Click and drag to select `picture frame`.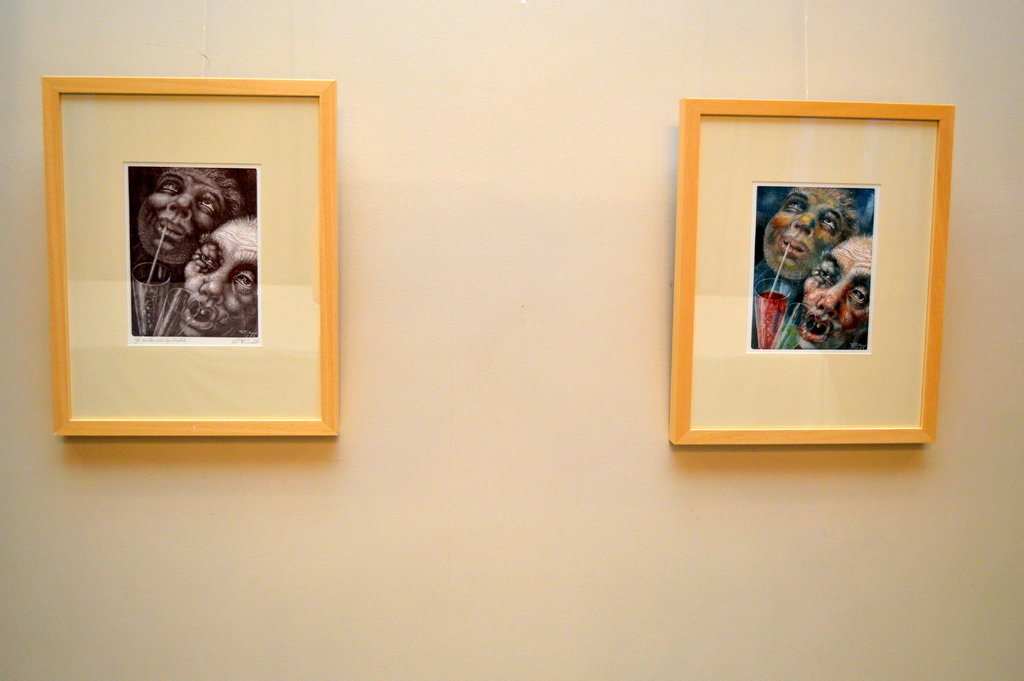
Selection: (left=667, top=93, right=965, bottom=458).
